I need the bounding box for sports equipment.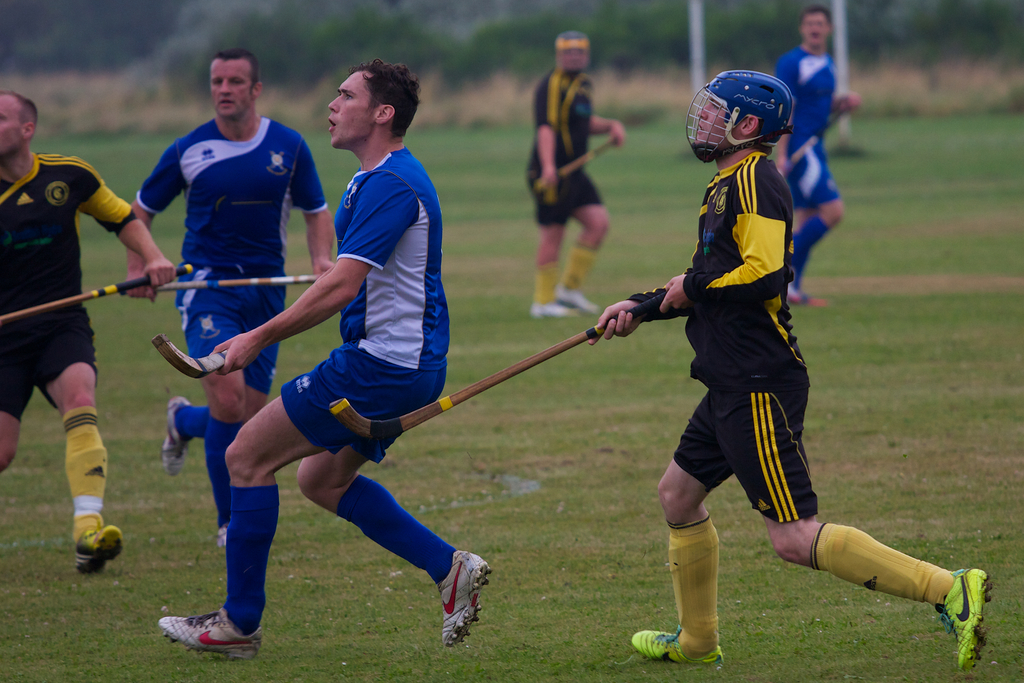
Here it is: <region>436, 544, 497, 644</region>.
